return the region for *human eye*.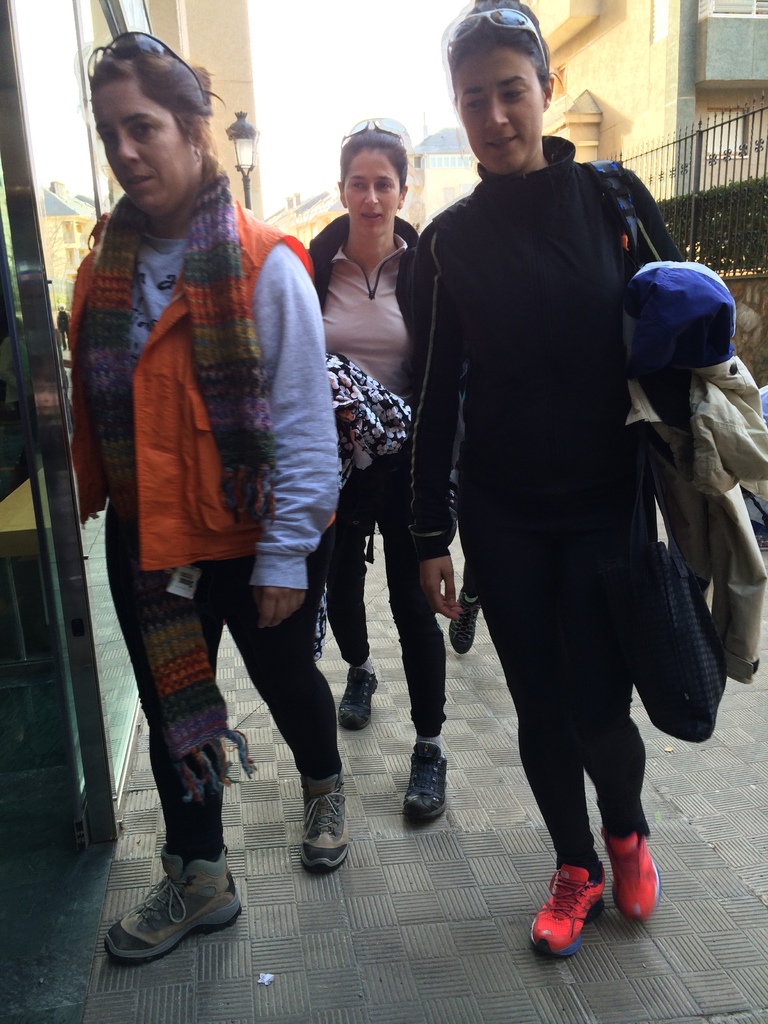
<region>98, 128, 114, 146</region>.
